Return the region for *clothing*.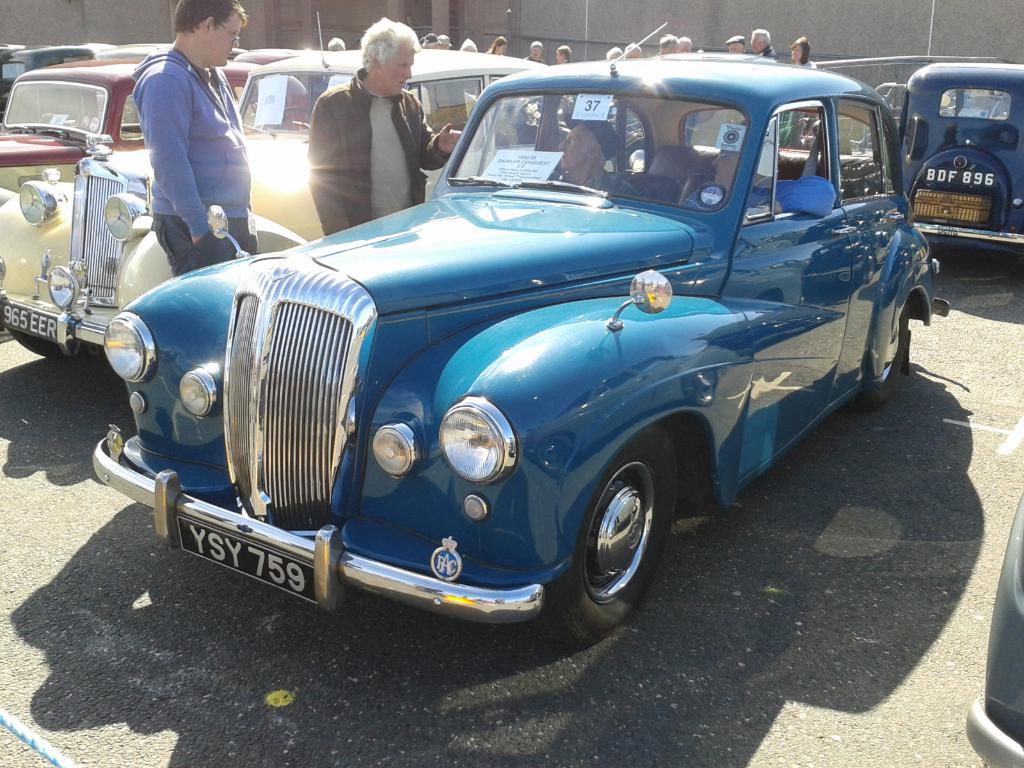
307/68/452/232.
